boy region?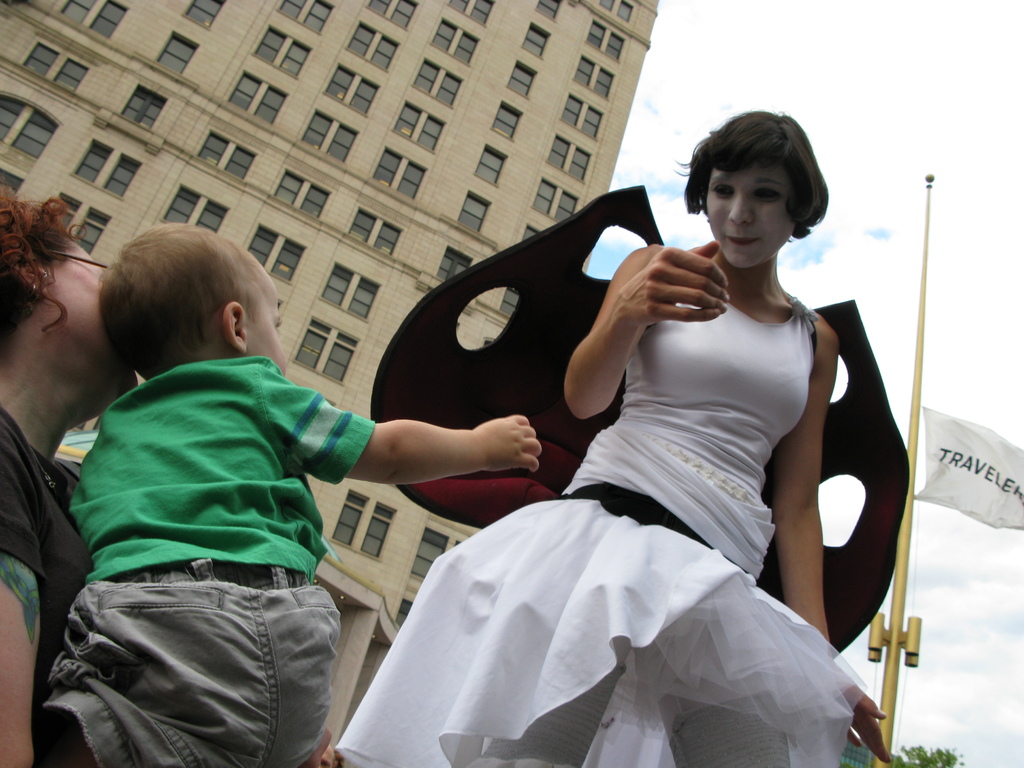
{"x1": 39, "y1": 221, "x2": 542, "y2": 767}
